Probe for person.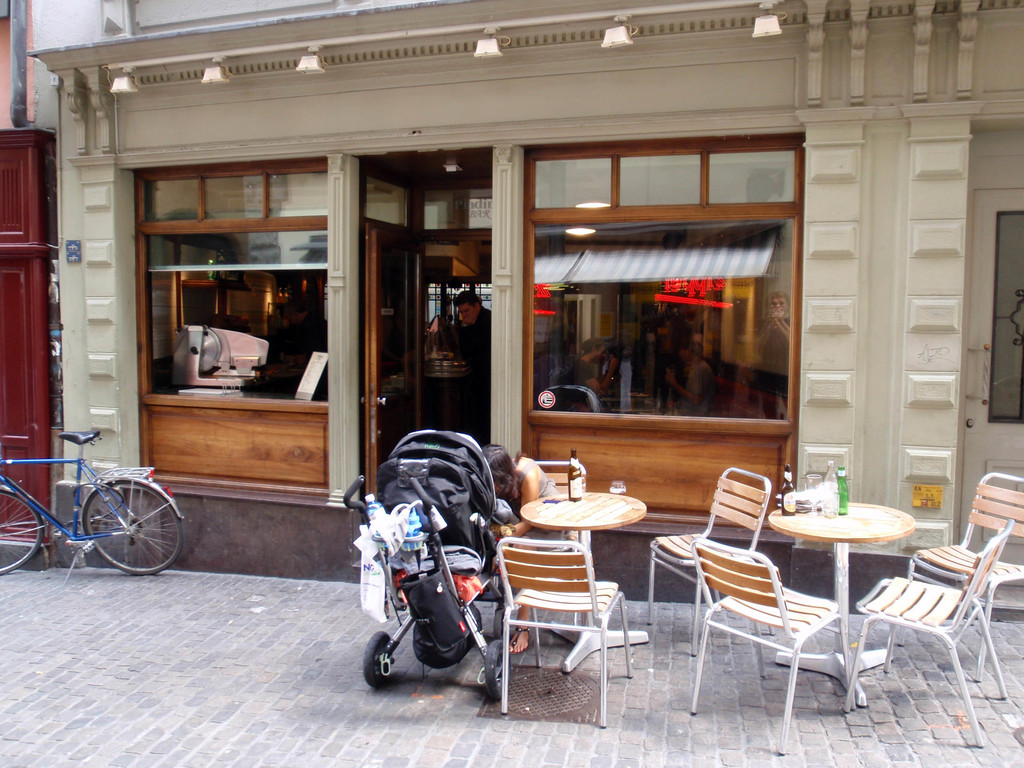
Probe result: bbox=[483, 442, 583, 653].
